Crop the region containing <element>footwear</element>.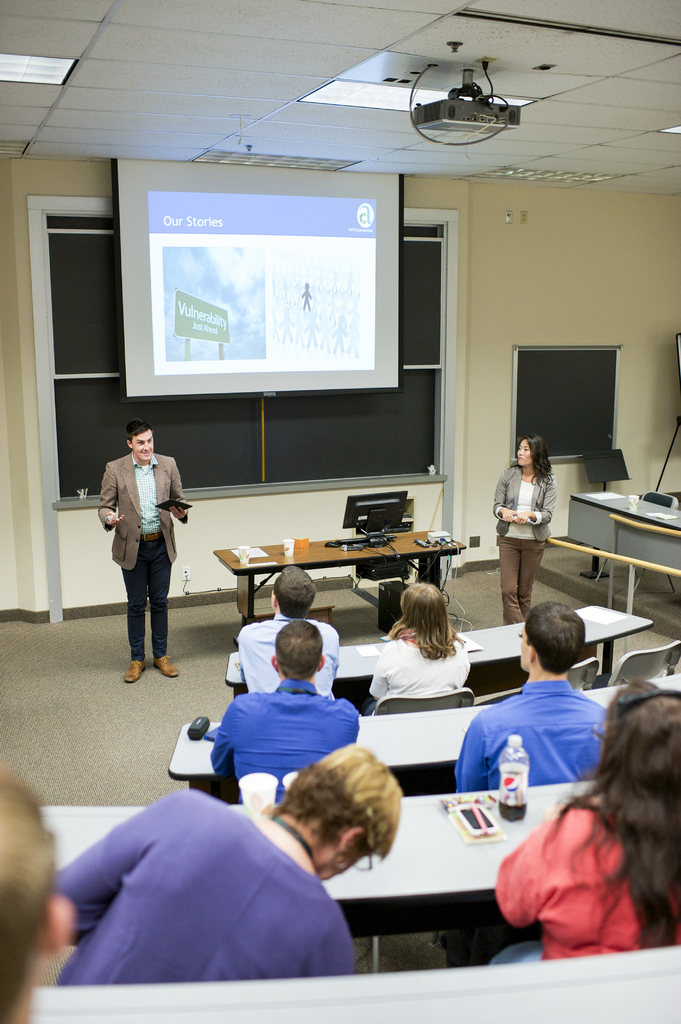
Crop region: BBox(118, 659, 151, 691).
